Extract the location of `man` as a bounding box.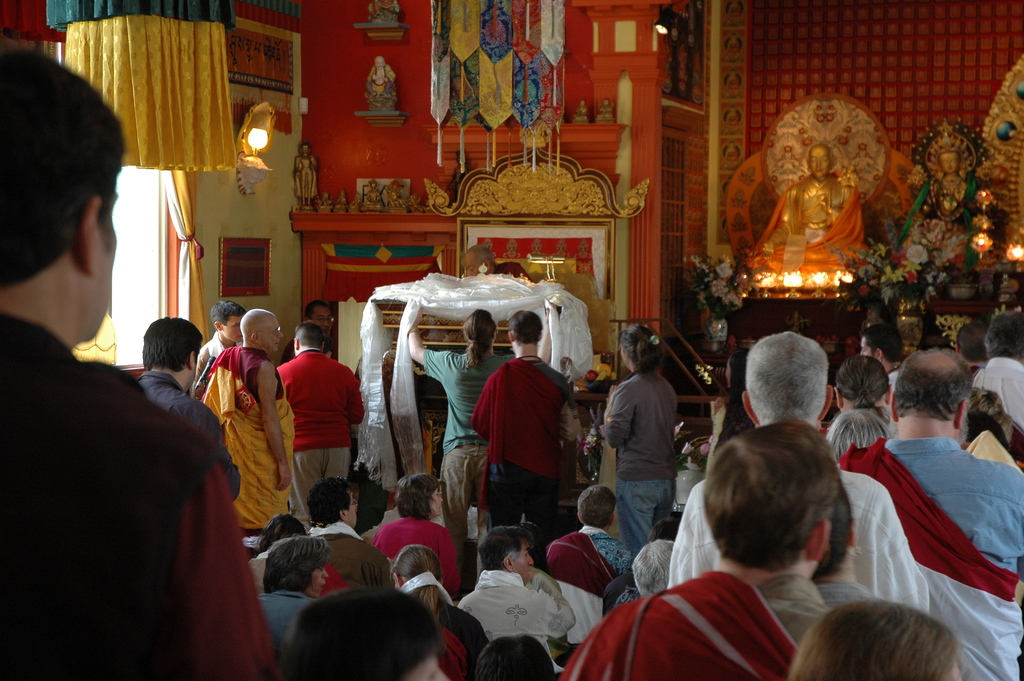
select_region(130, 314, 244, 498).
